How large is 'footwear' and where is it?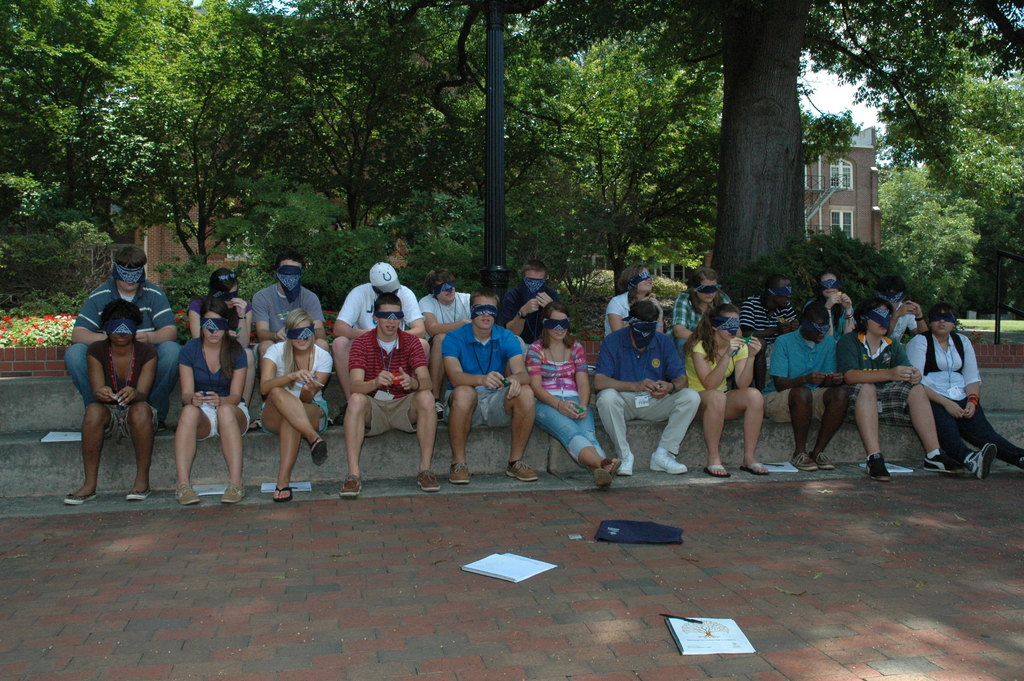
Bounding box: BBox(173, 484, 202, 509).
